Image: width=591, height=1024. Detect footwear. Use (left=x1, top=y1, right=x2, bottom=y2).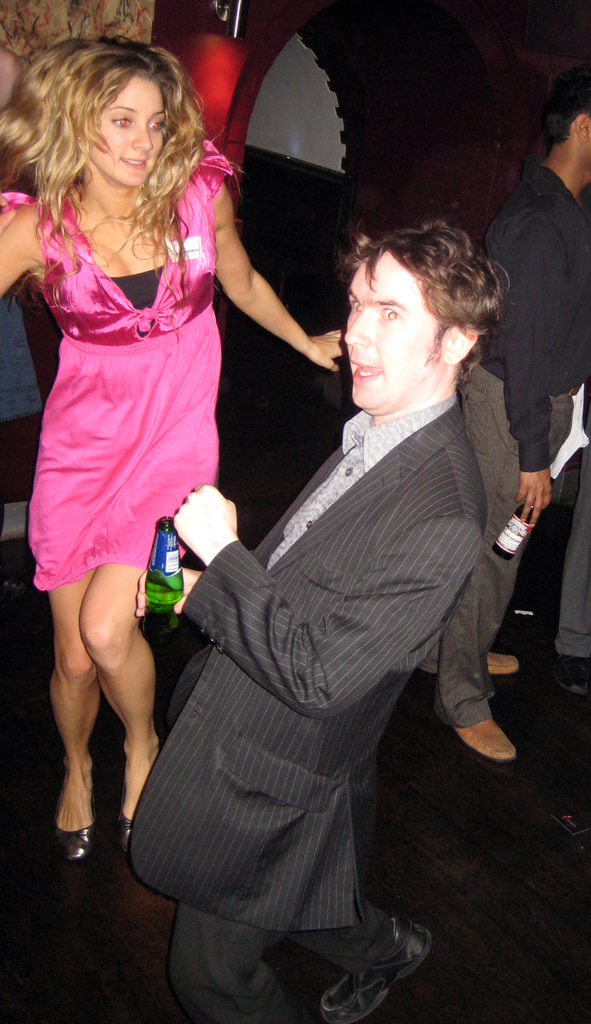
(left=554, top=653, right=590, bottom=694).
